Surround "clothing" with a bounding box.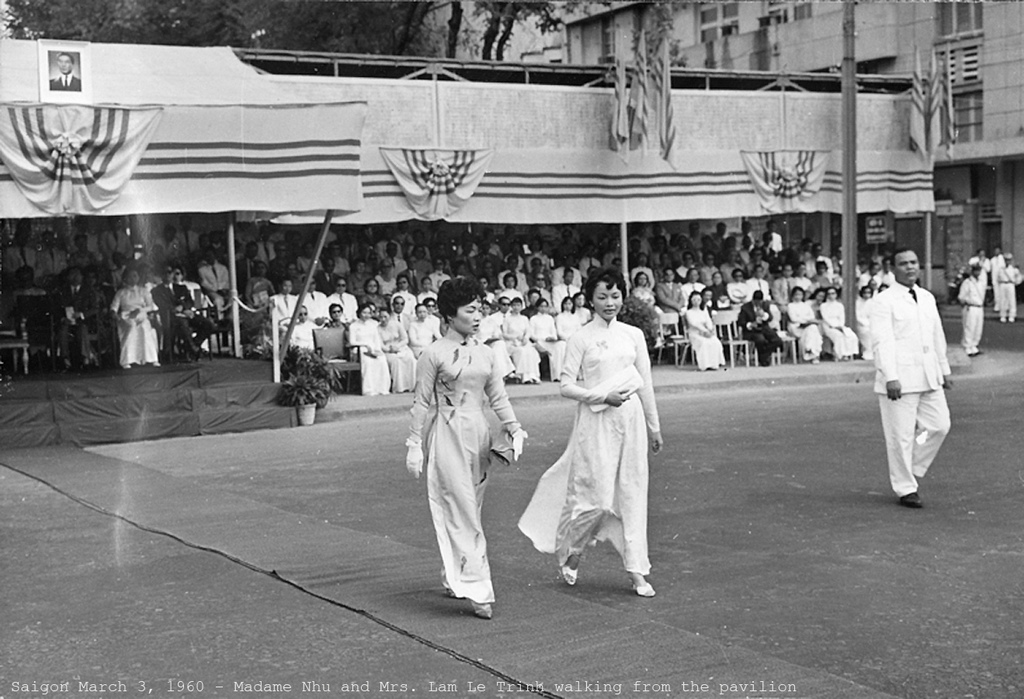
{"x1": 726, "y1": 293, "x2": 780, "y2": 355}.
